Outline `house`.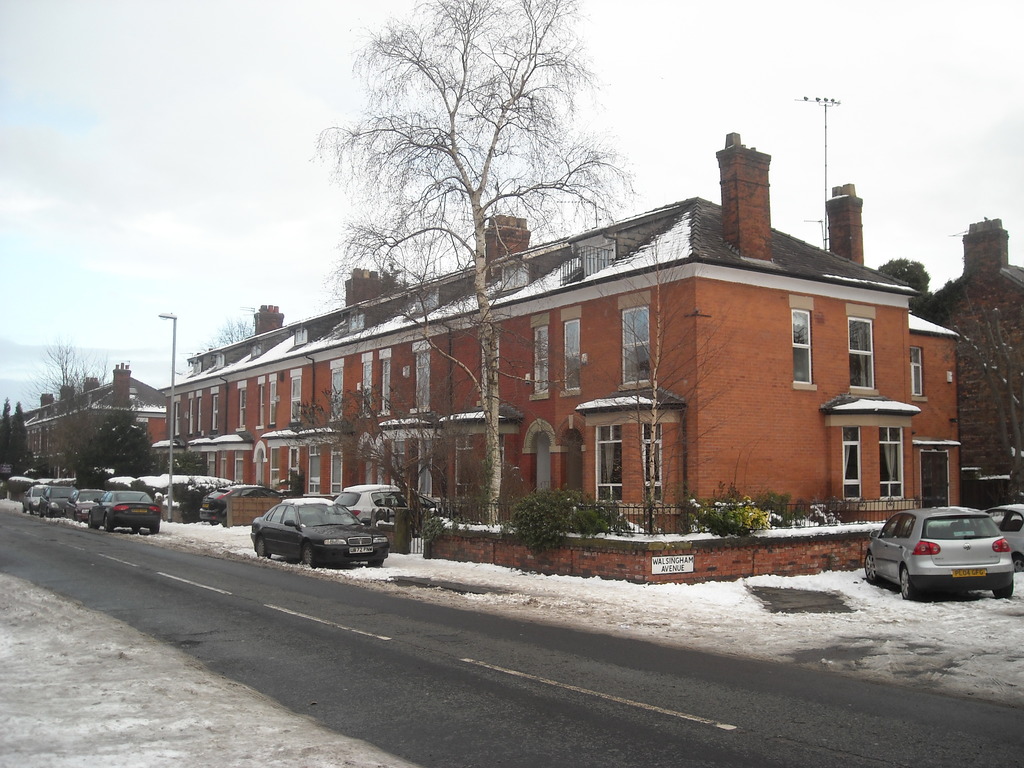
Outline: <region>749, 229, 890, 500</region>.
